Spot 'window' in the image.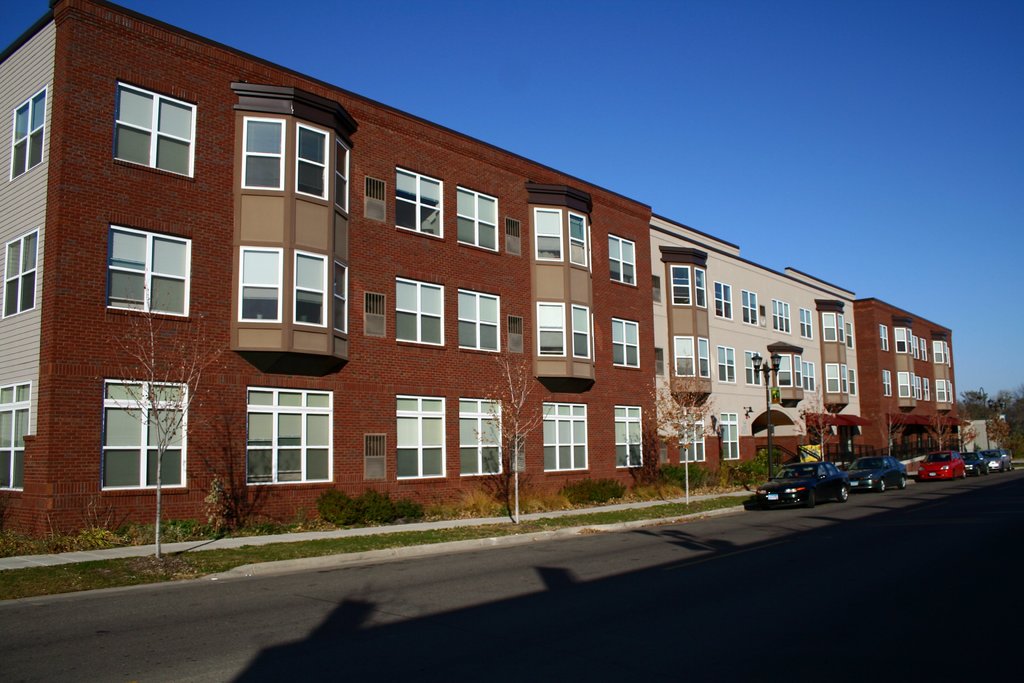
'window' found at bbox=[717, 282, 735, 320].
